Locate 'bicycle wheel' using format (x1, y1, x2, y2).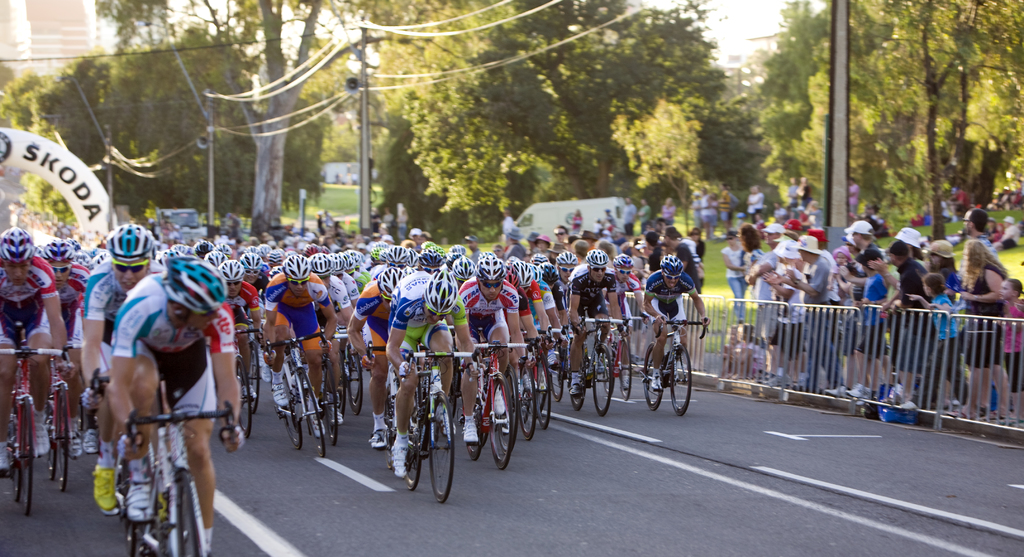
(532, 356, 549, 423).
